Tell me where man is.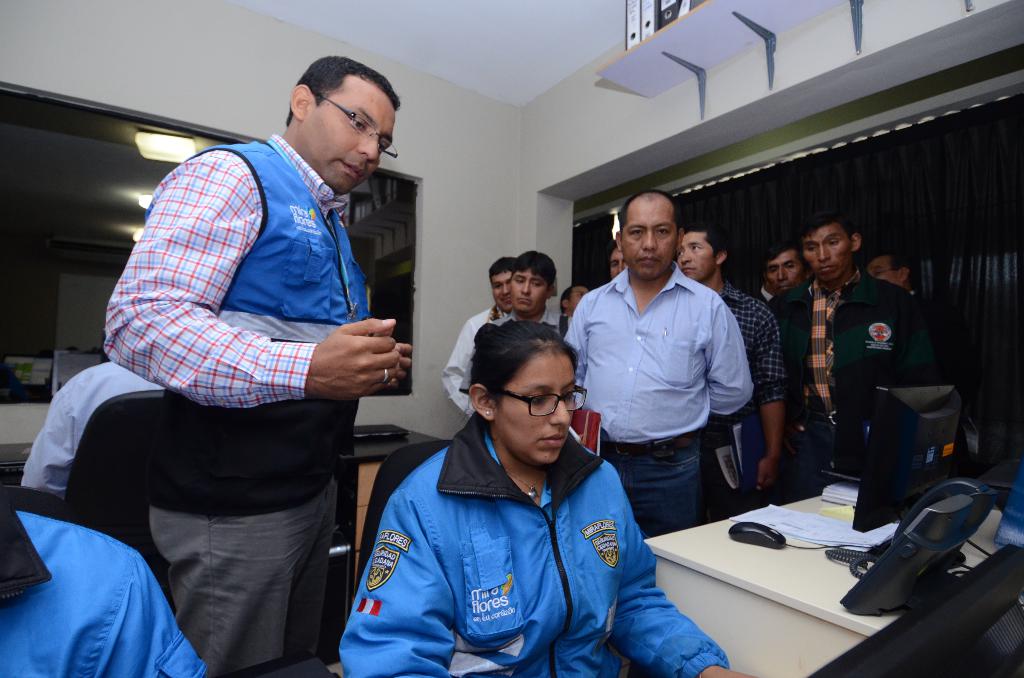
man is at <box>438,257,520,421</box>.
